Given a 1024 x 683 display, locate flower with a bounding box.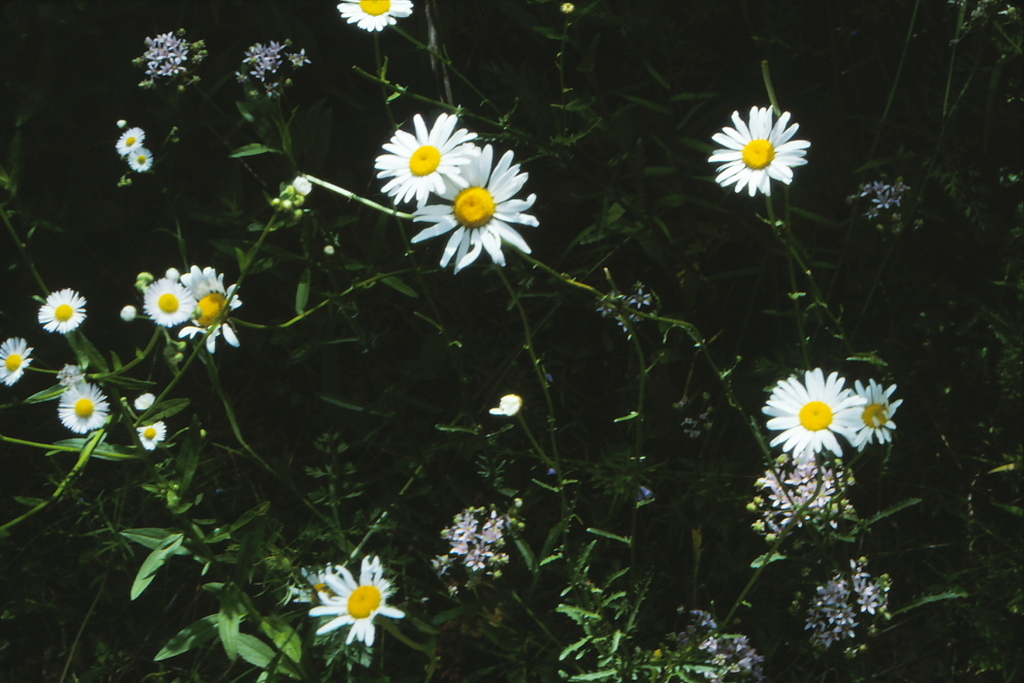
Located: 59,378,114,436.
